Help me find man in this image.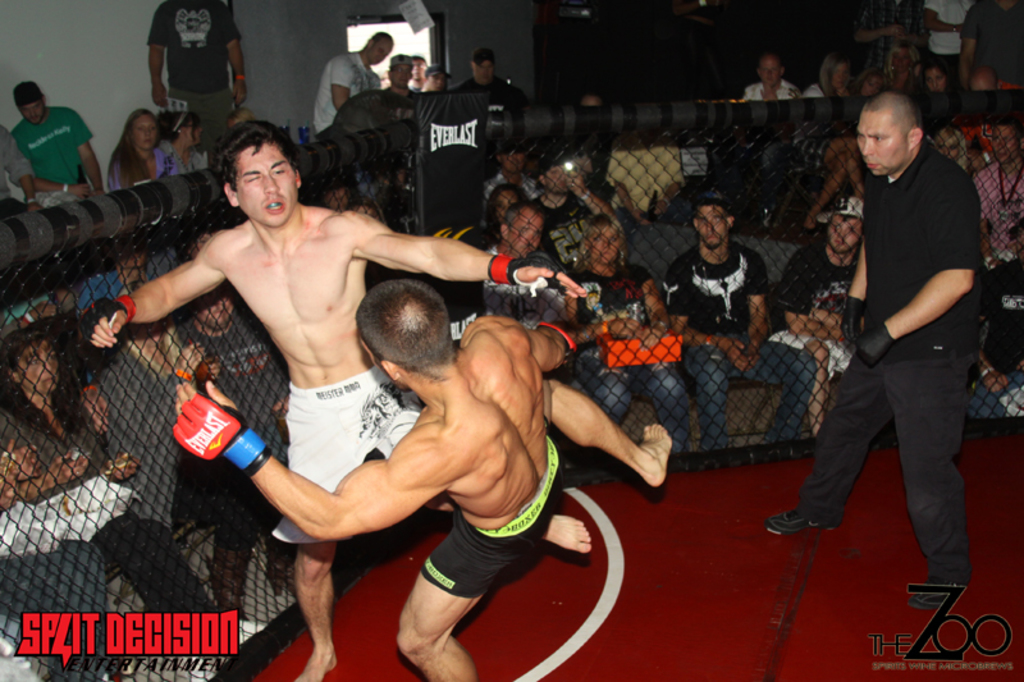
Found it: left=385, top=54, right=419, bottom=104.
